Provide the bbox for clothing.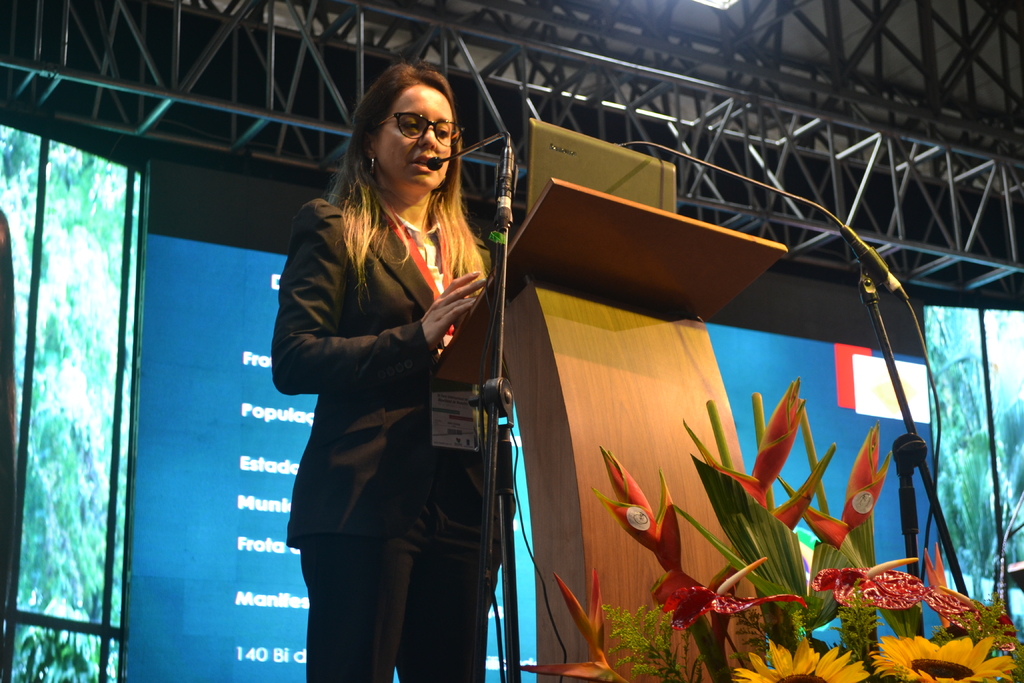
[left=266, top=193, right=512, bottom=682].
